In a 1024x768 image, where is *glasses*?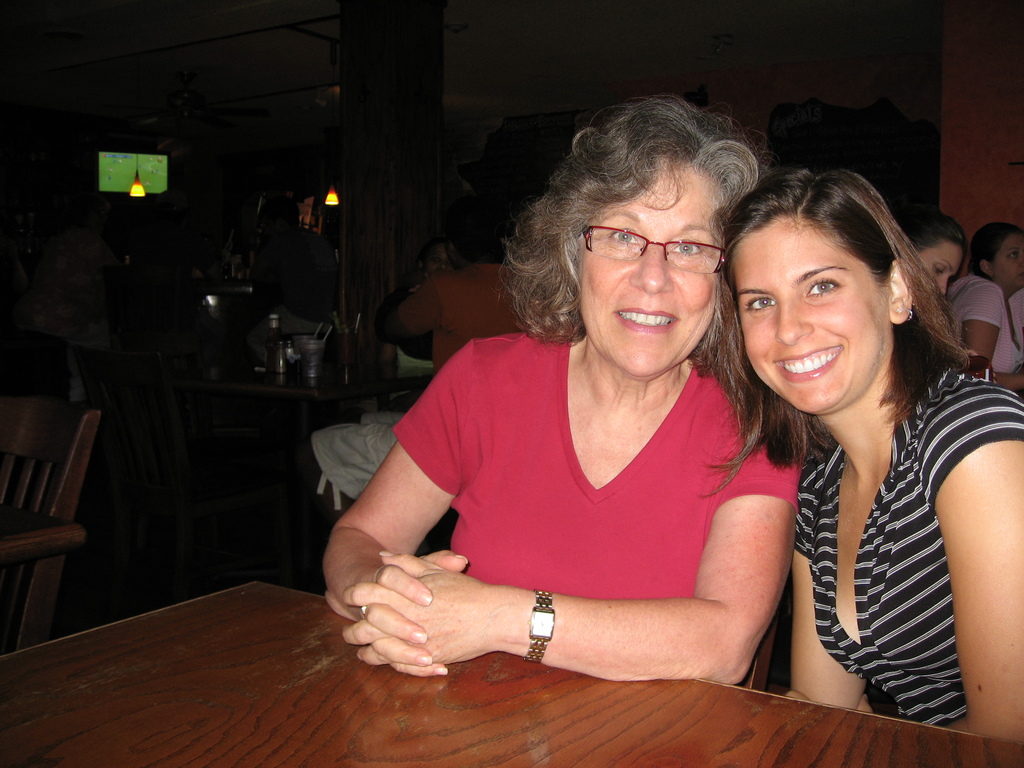
{"x1": 578, "y1": 225, "x2": 726, "y2": 278}.
